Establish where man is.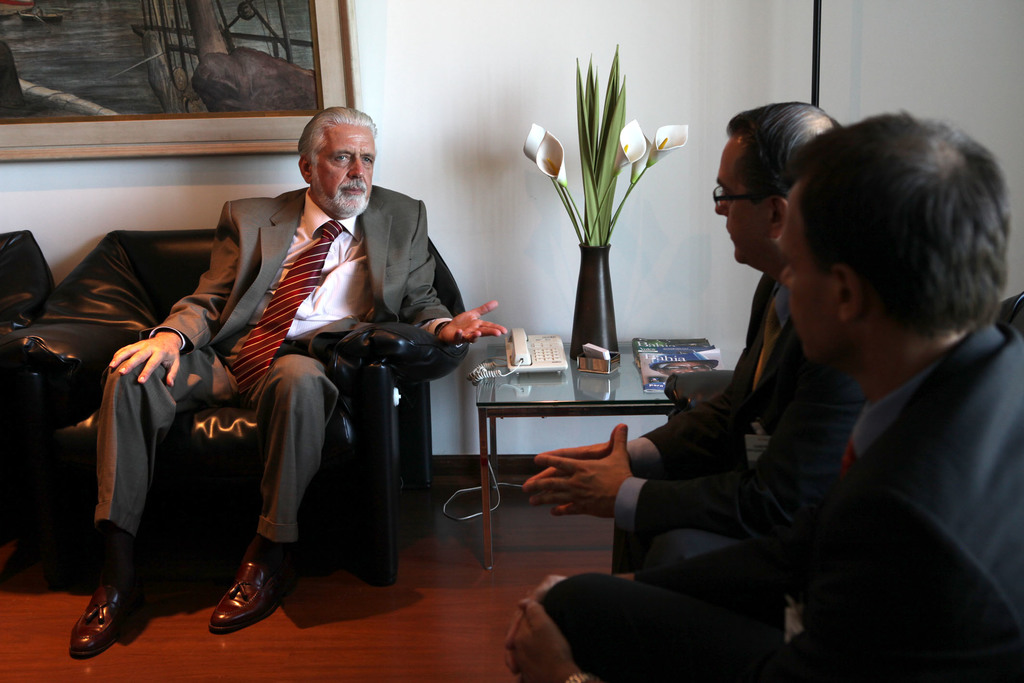
Established at box(104, 99, 436, 623).
